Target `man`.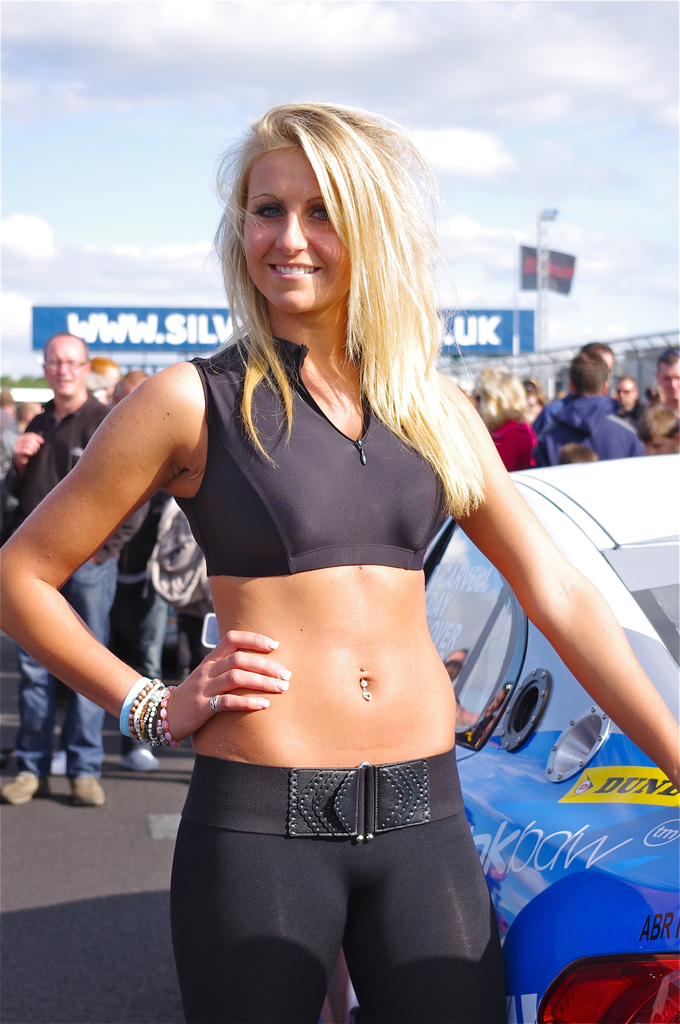
Target region: Rect(540, 354, 638, 465).
